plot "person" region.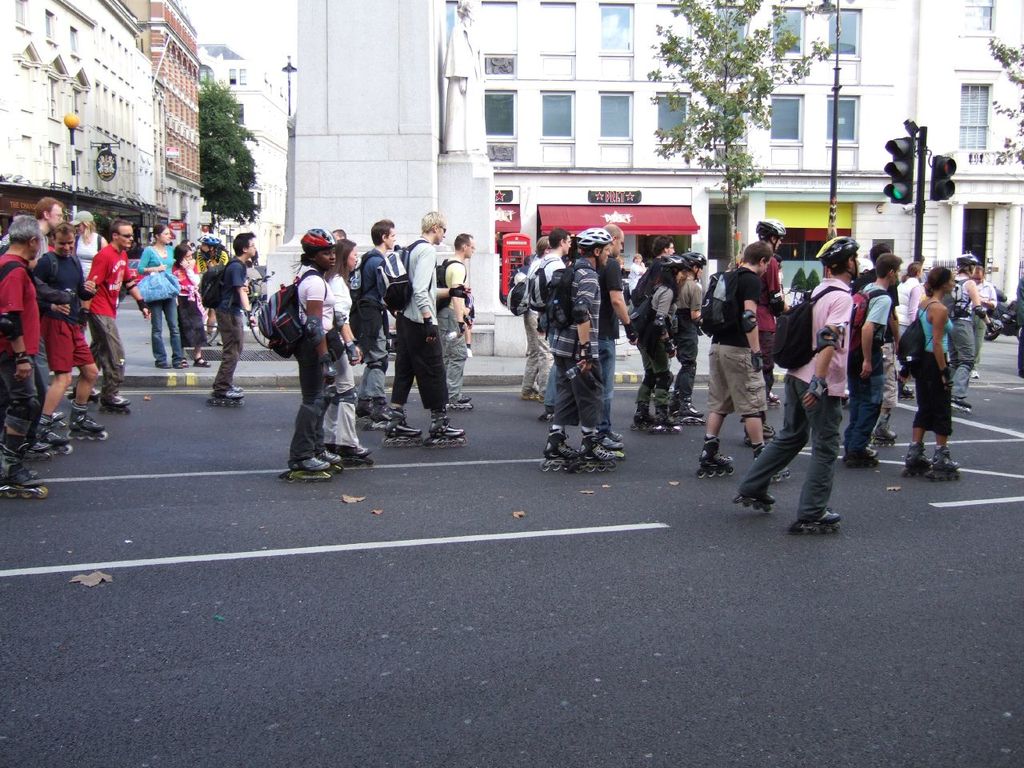
Plotted at Rect(734, 234, 861, 525).
